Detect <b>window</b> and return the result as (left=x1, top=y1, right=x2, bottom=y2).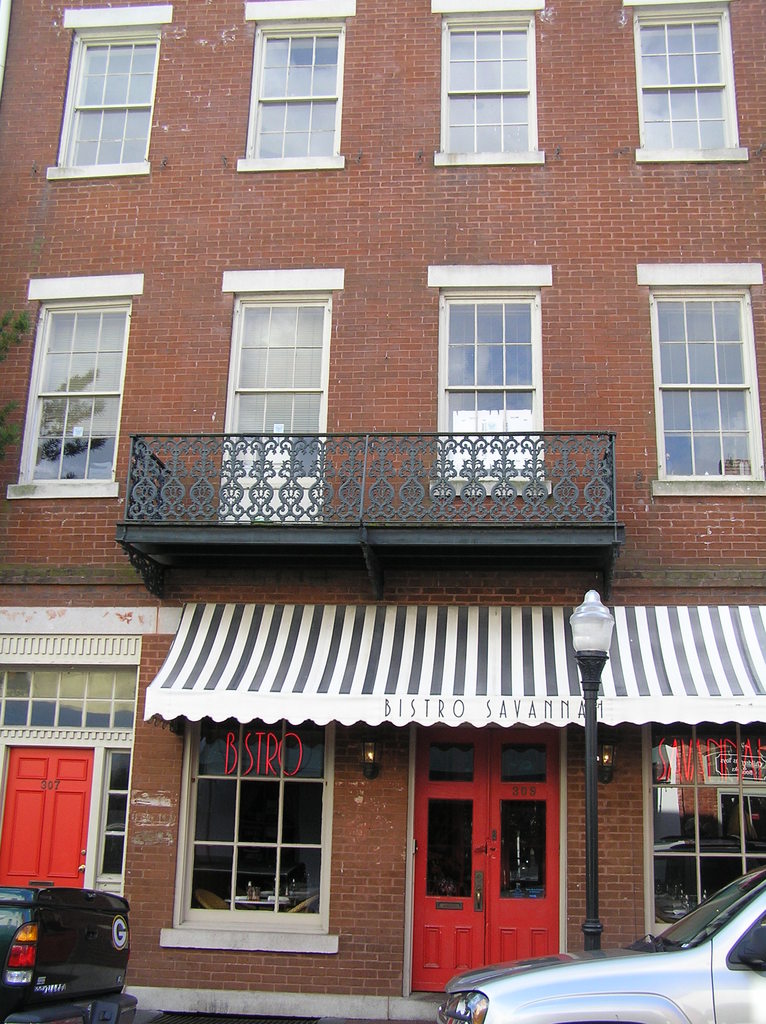
(left=3, top=268, right=148, bottom=499).
